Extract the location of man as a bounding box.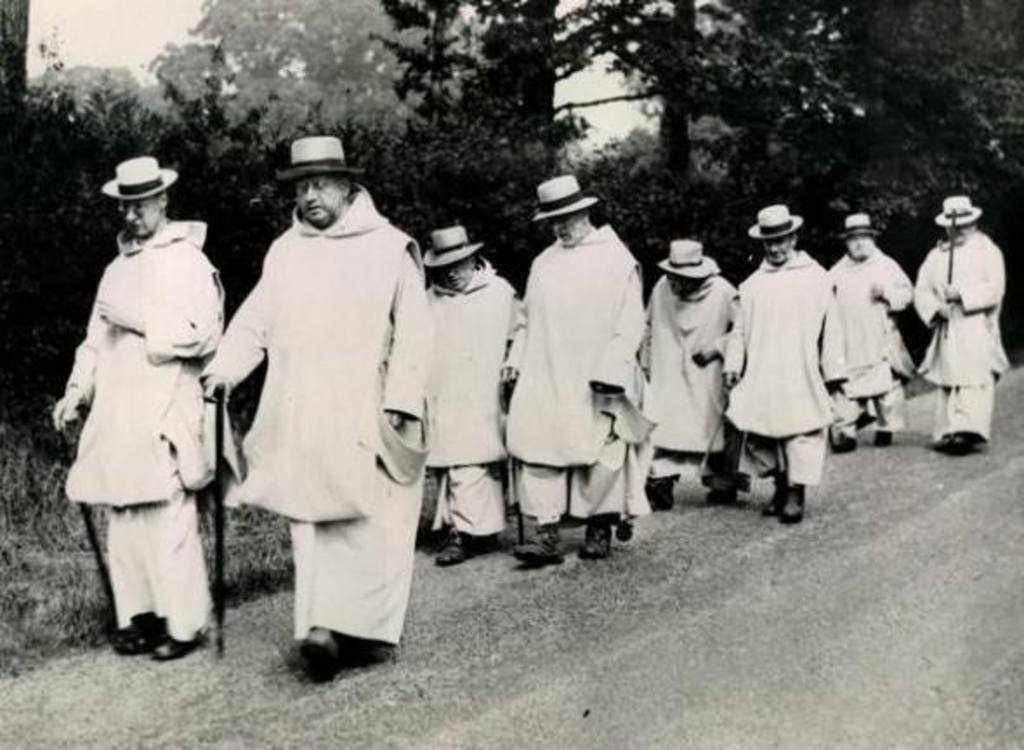
detection(724, 194, 837, 523).
